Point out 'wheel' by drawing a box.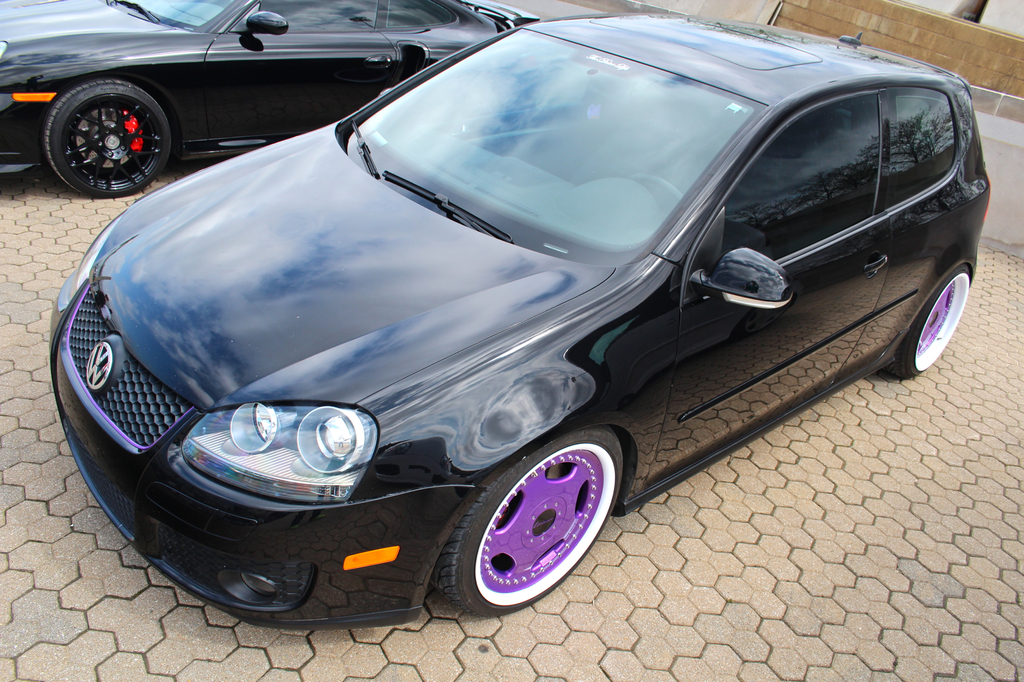
pyautogui.locateOnScreen(631, 175, 681, 202).
